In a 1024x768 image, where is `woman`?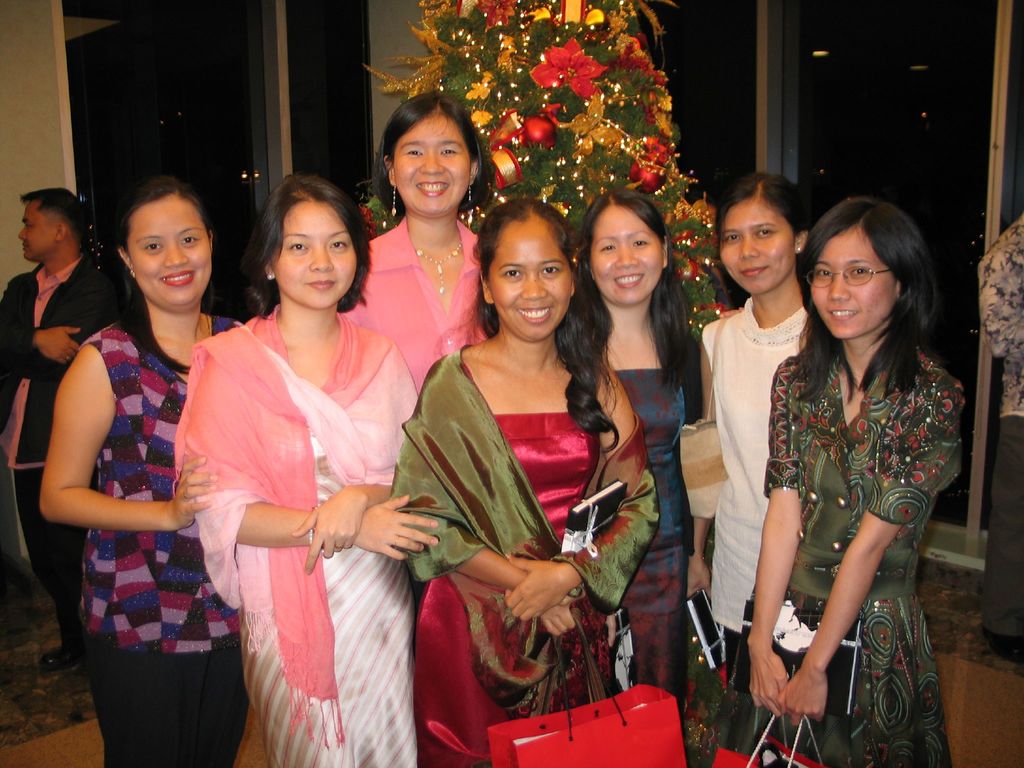
{"left": 172, "top": 171, "right": 438, "bottom": 767}.
